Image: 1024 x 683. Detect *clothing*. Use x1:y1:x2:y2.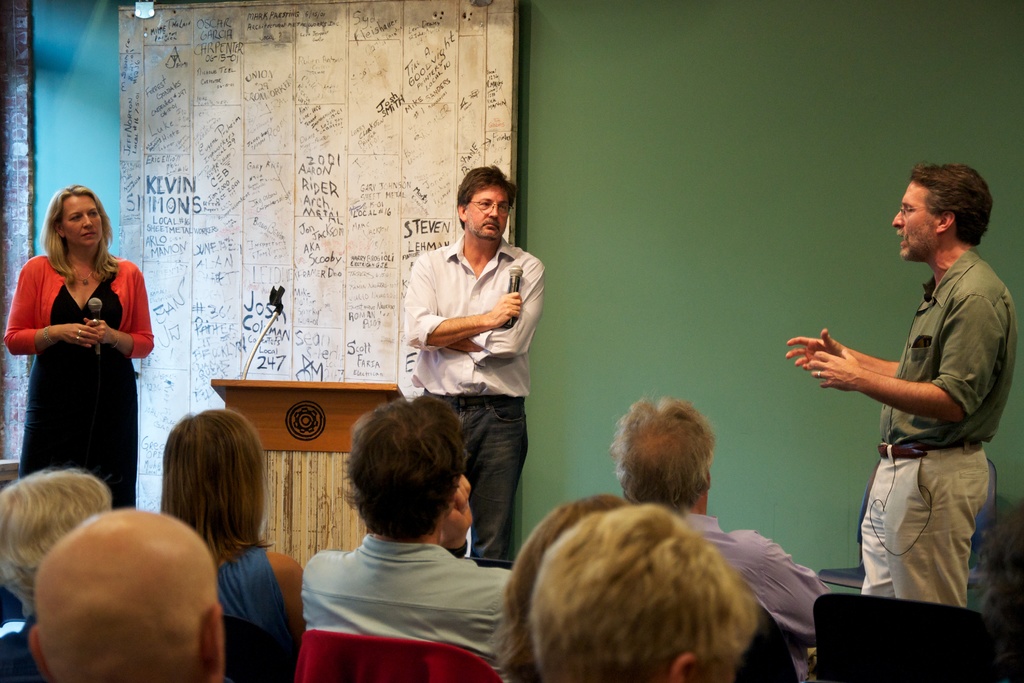
680:502:829:650.
